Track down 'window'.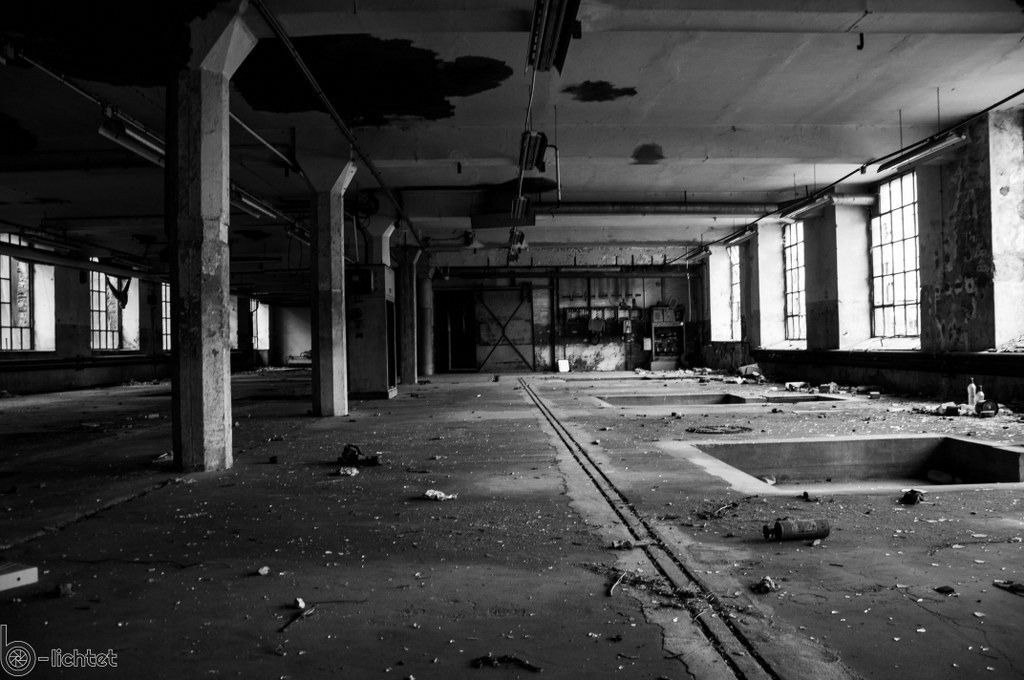
Tracked to pyautogui.locateOnScreen(0, 230, 57, 351).
